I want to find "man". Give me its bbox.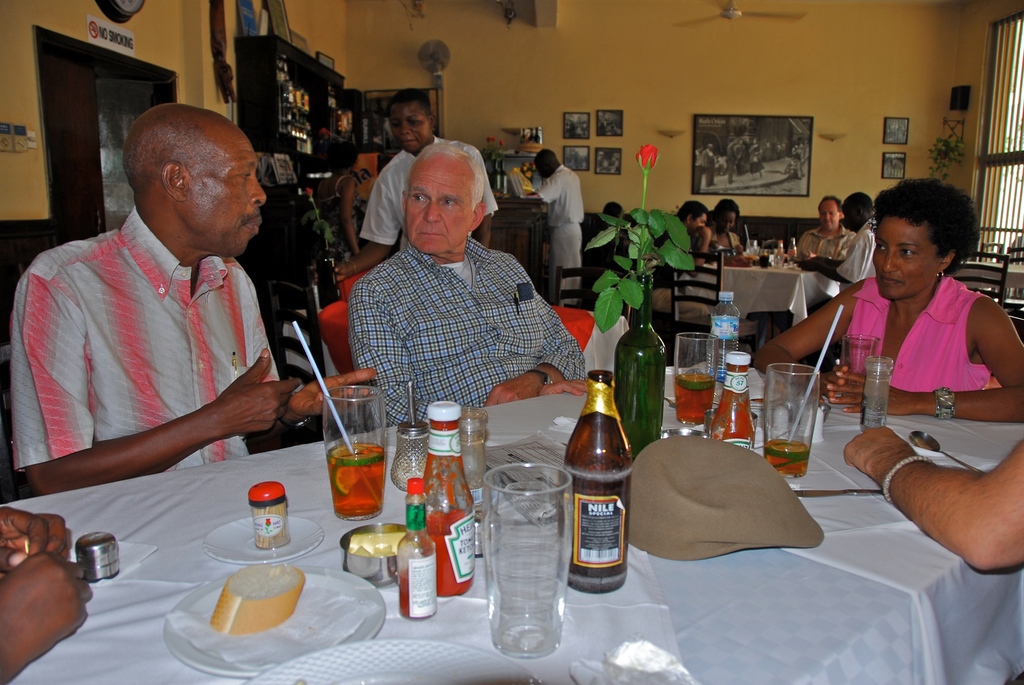
694/144/703/191.
